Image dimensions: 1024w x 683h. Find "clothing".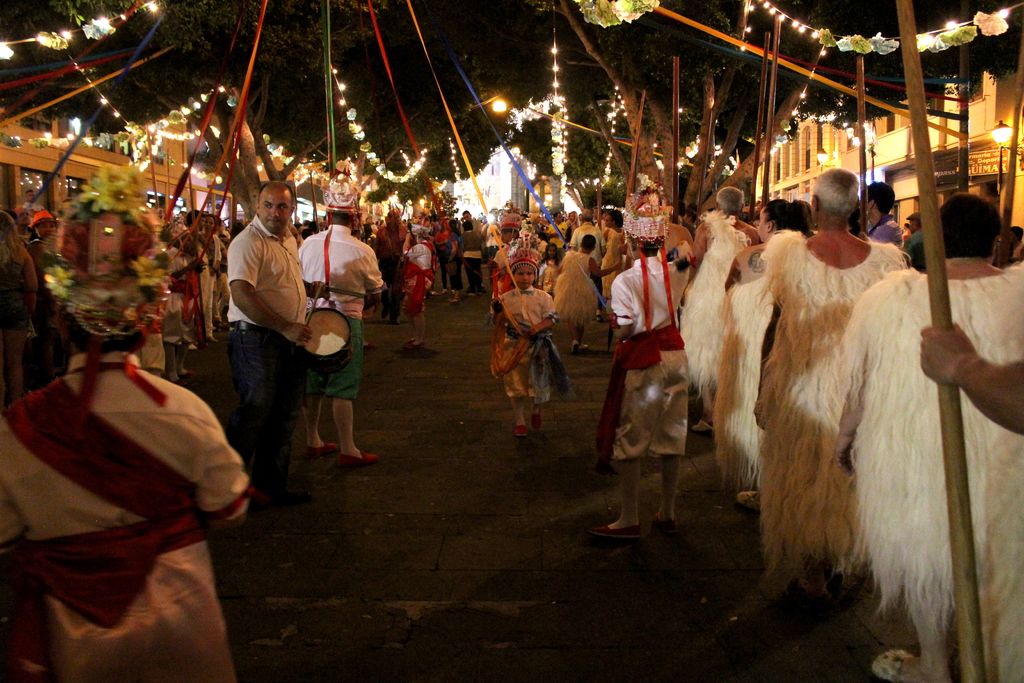
bbox(495, 278, 574, 408).
